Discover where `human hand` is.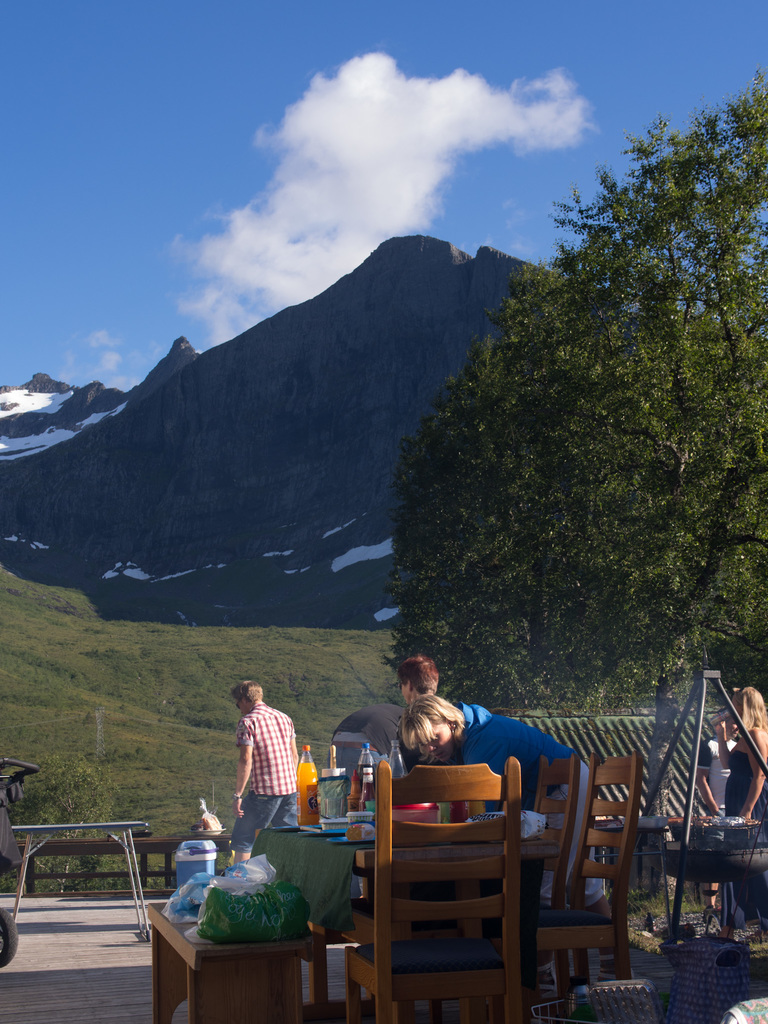
Discovered at x1=740, y1=813, x2=752, y2=827.
